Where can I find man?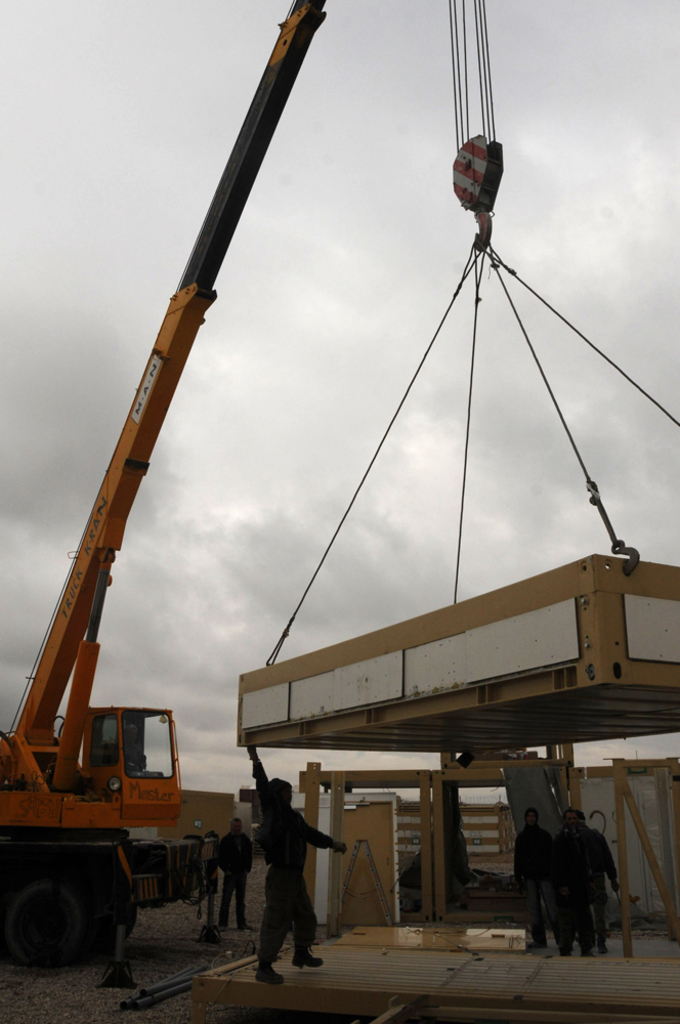
You can find it at bbox=(217, 790, 325, 971).
